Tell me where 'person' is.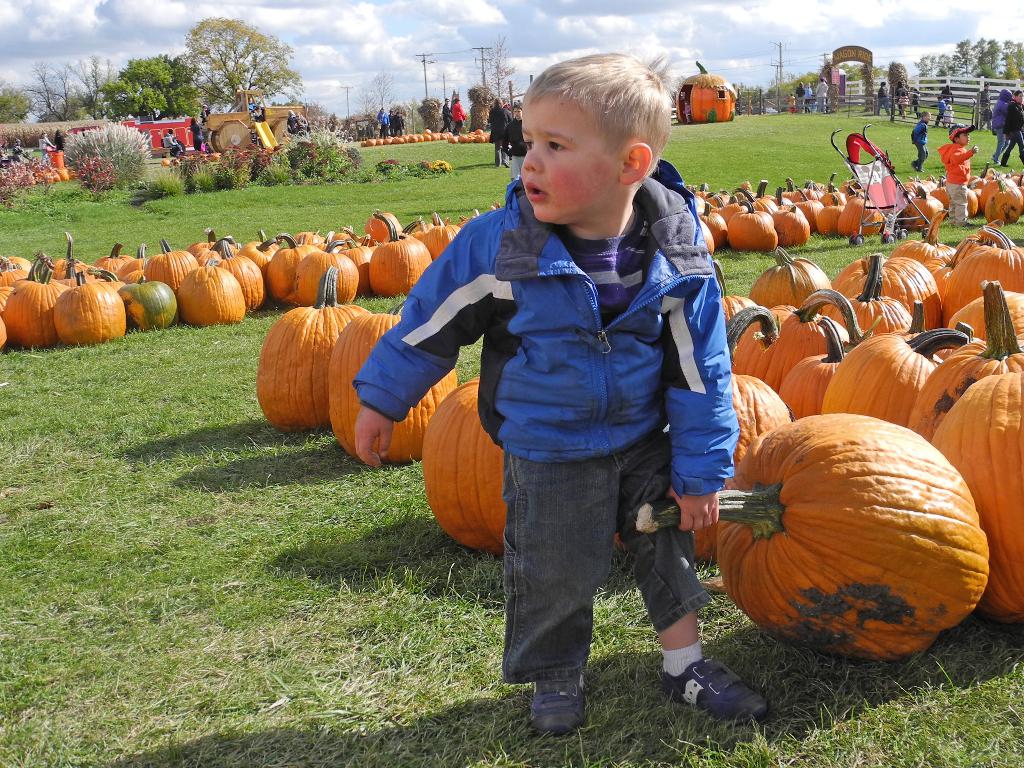
'person' is at bbox(933, 83, 954, 122).
